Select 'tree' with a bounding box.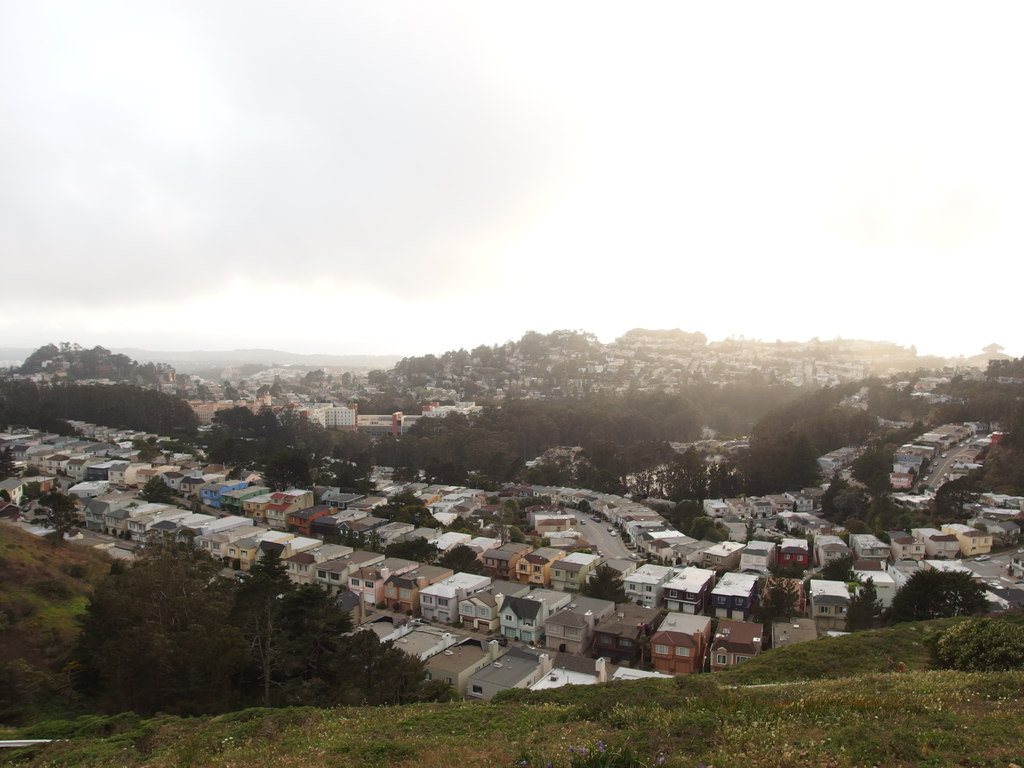
bbox=[442, 543, 484, 572].
